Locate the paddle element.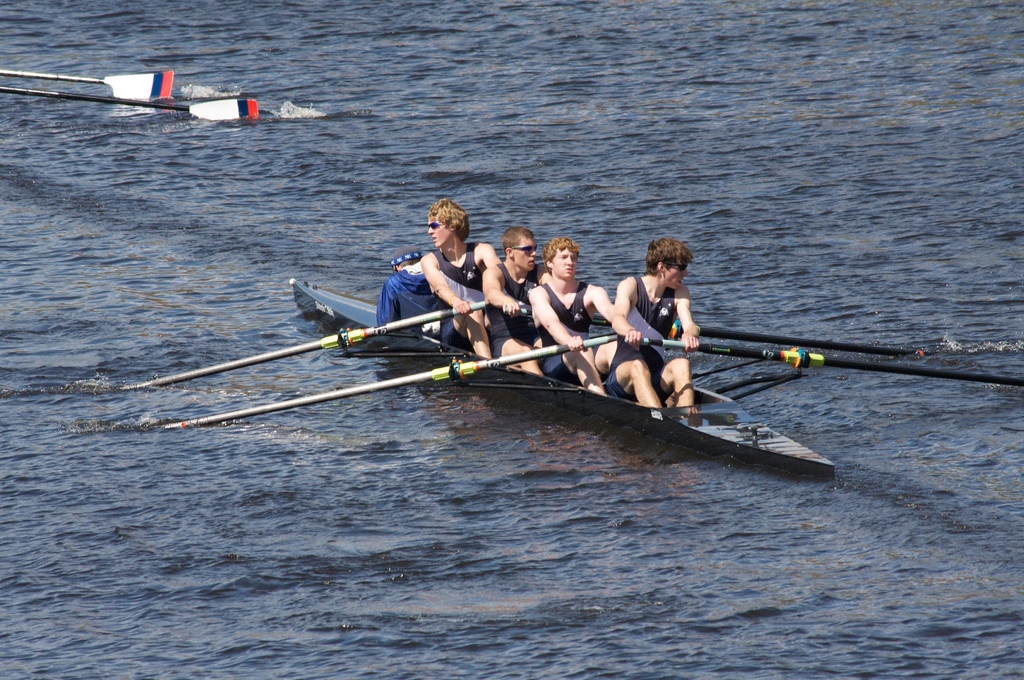
Element bbox: 125/300/488/389.
